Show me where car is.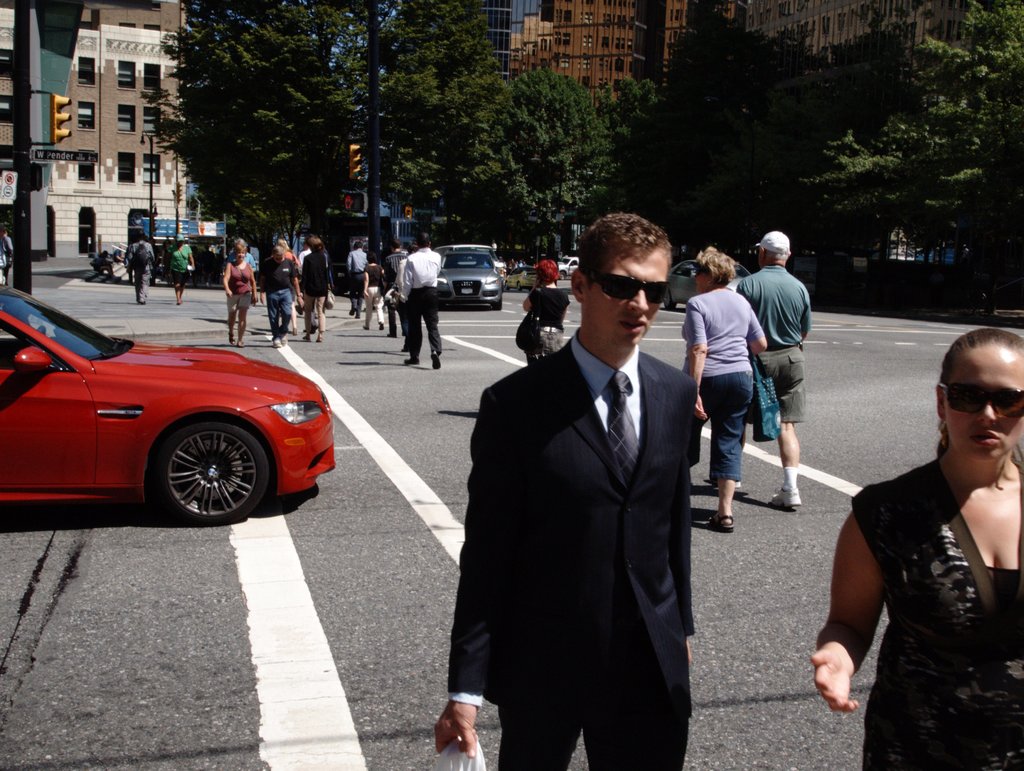
car is at x1=432, y1=244, x2=505, y2=281.
